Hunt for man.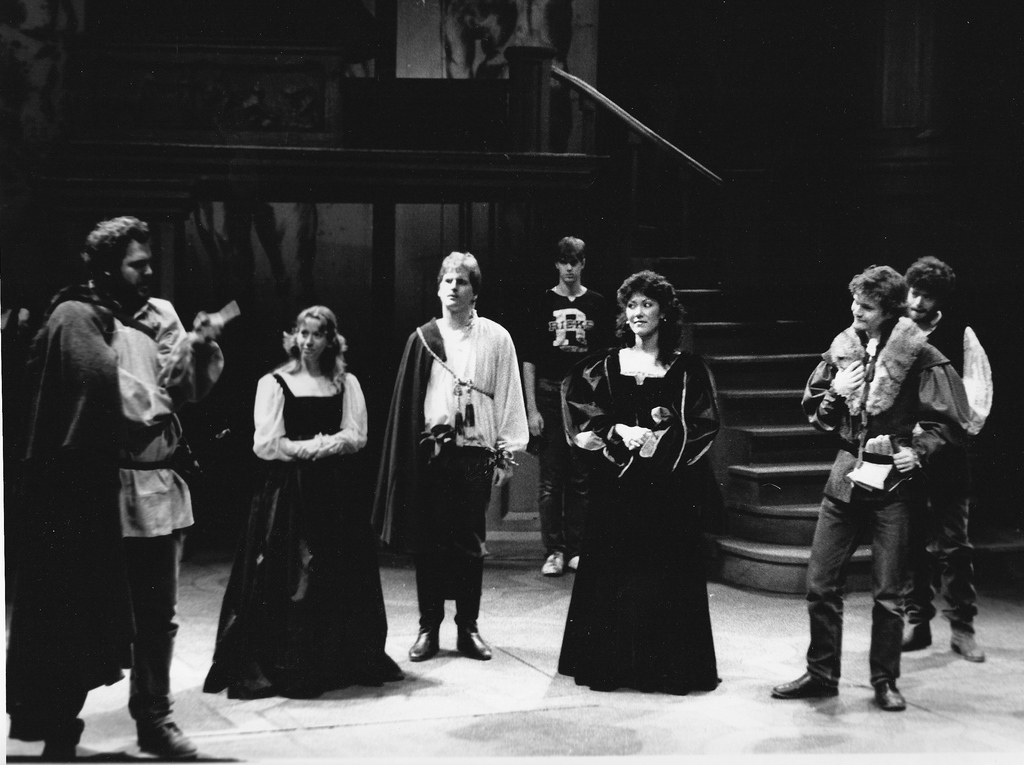
Hunted down at {"x1": 897, "y1": 256, "x2": 993, "y2": 663}.
